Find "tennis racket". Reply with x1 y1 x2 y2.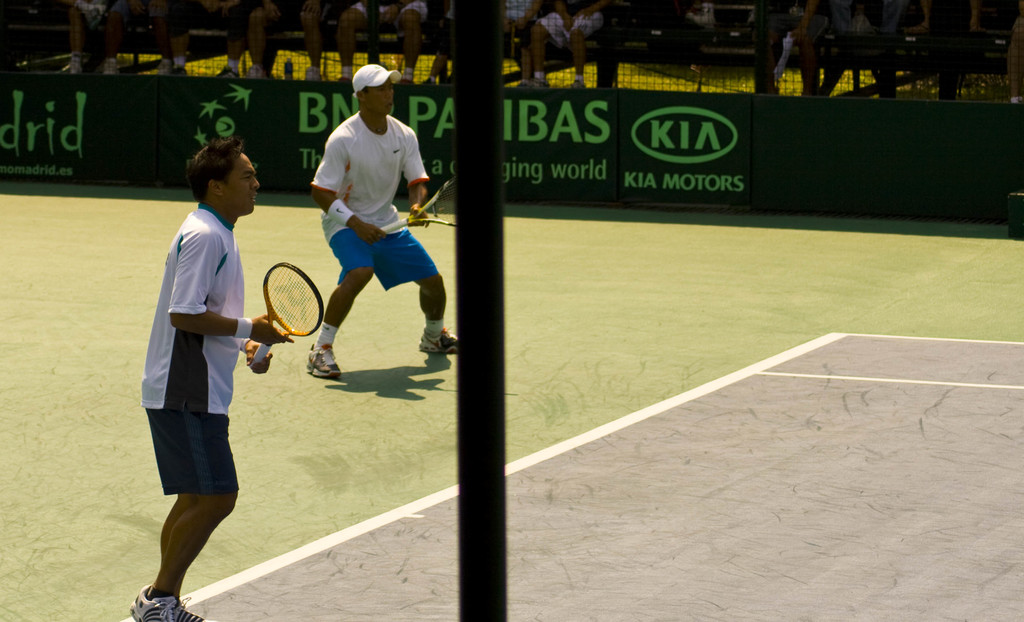
248 261 324 370.
